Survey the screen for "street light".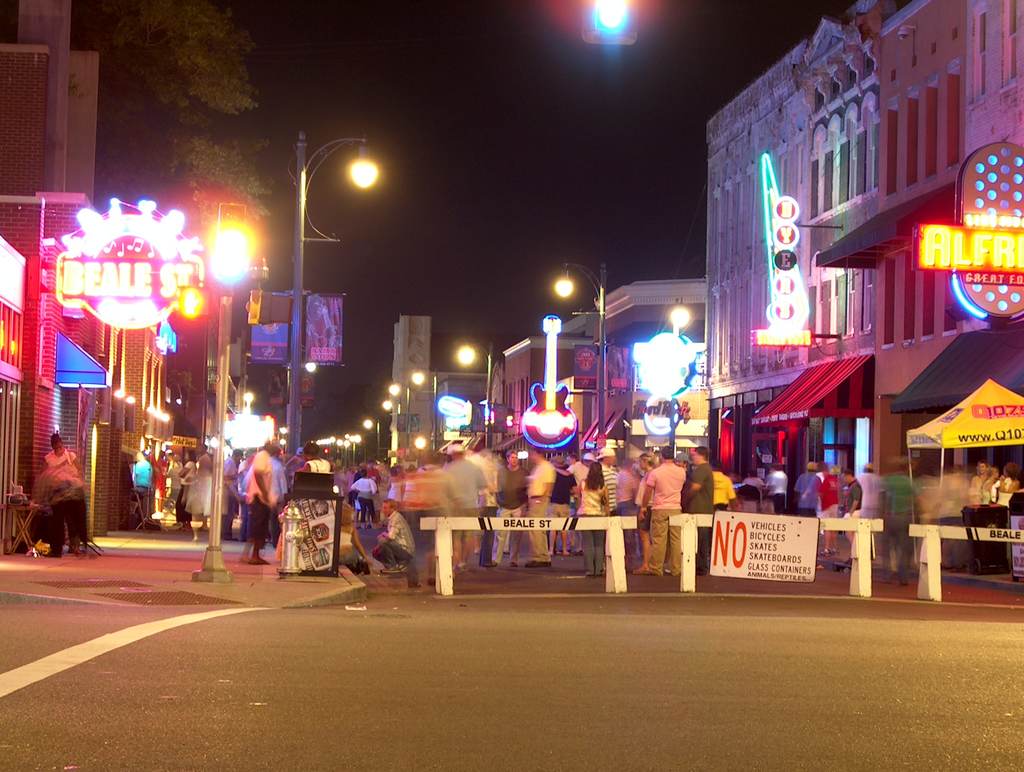
Survey found: [458,336,499,443].
